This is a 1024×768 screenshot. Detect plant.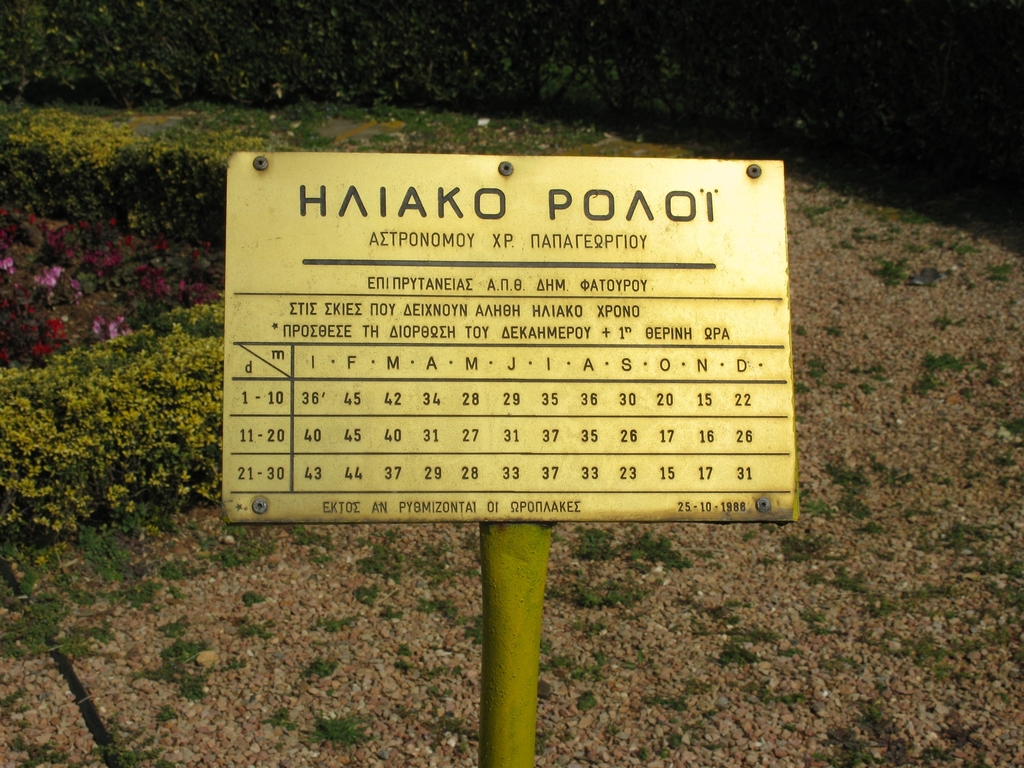
x1=989, y1=364, x2=1002, y2=372.
